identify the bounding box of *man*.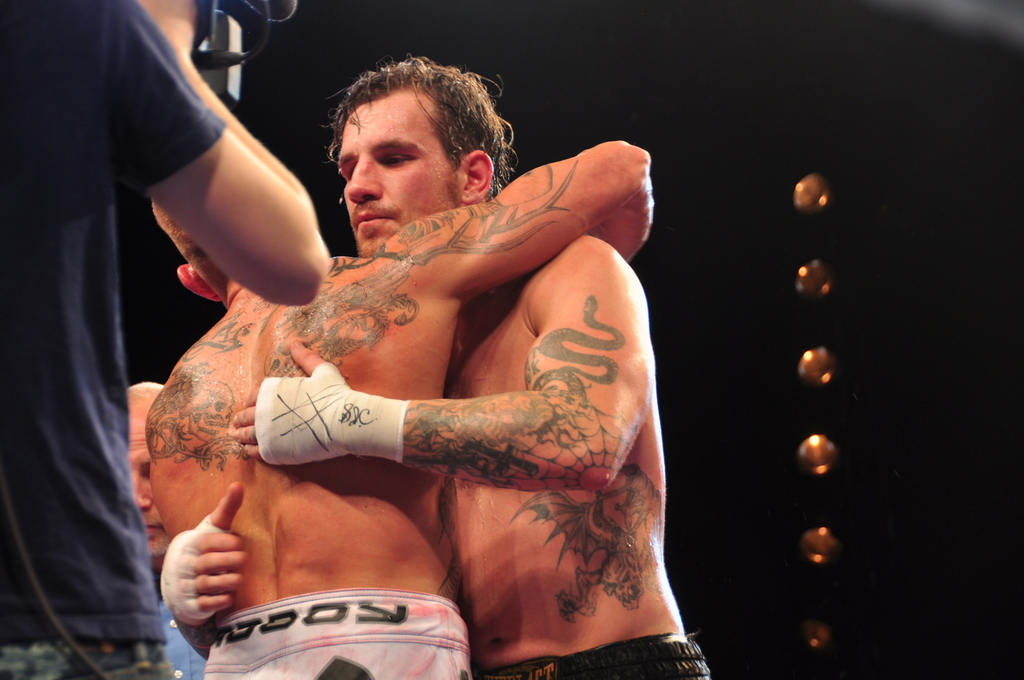
0 0 337 679.
